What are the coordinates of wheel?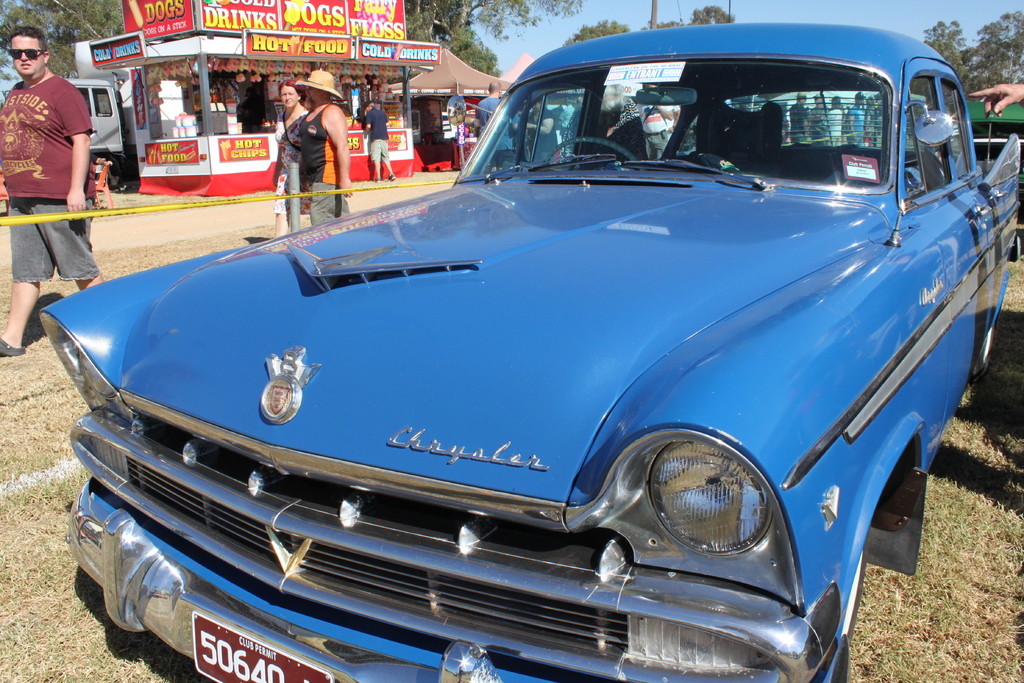
<box>977,302,1004,381</box>.
